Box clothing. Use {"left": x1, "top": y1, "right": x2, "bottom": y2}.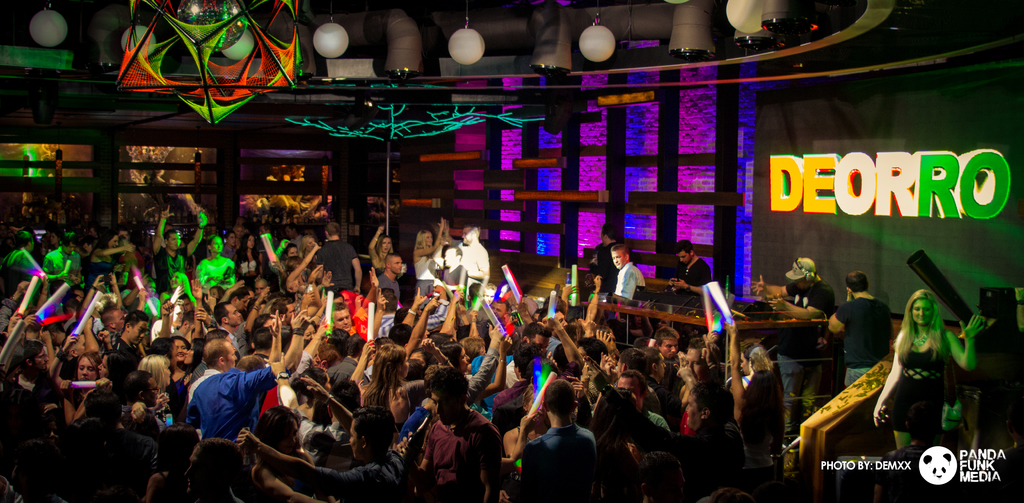
{"left": 840, "top": 292, "right": 898, "bottom": 393}.
